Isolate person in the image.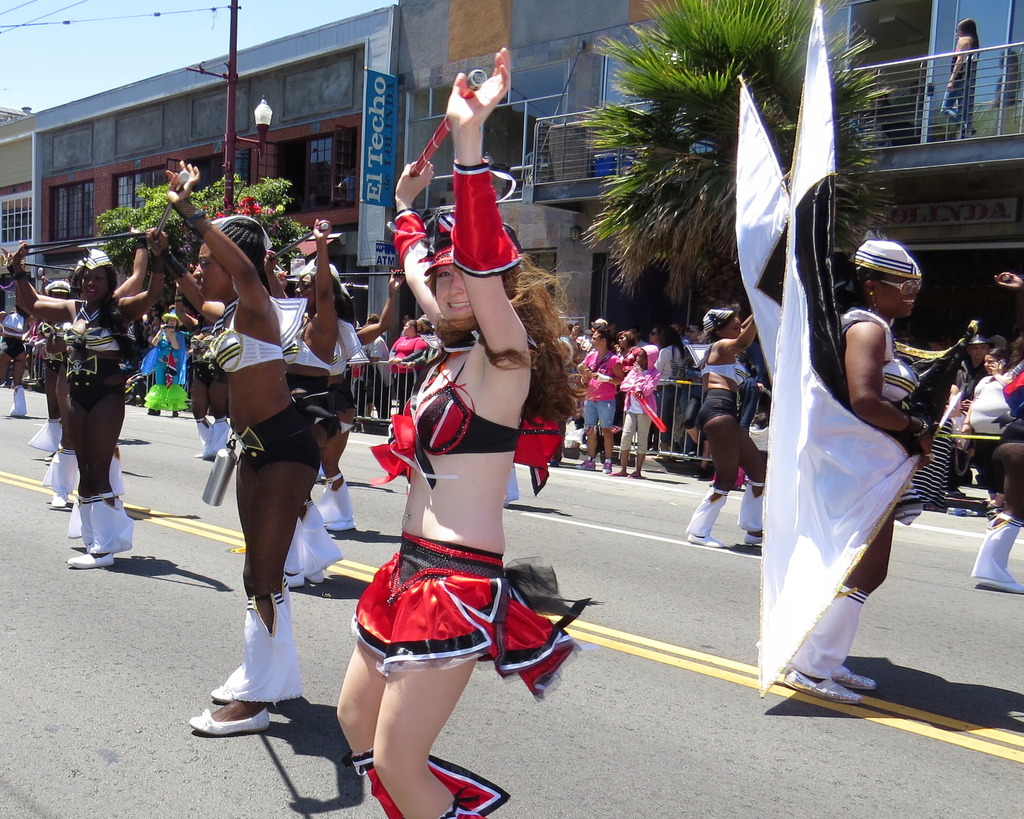
Isolated region: (576, 325, 624, 472).
